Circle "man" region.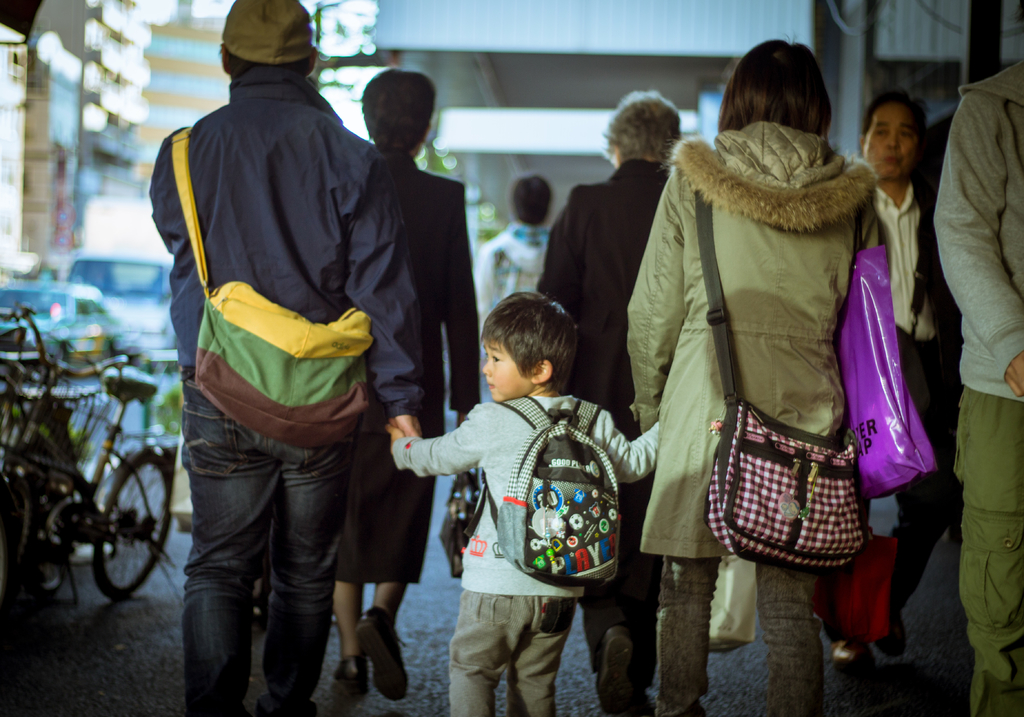
Region: l=468, t=177, r=553, b=401.
